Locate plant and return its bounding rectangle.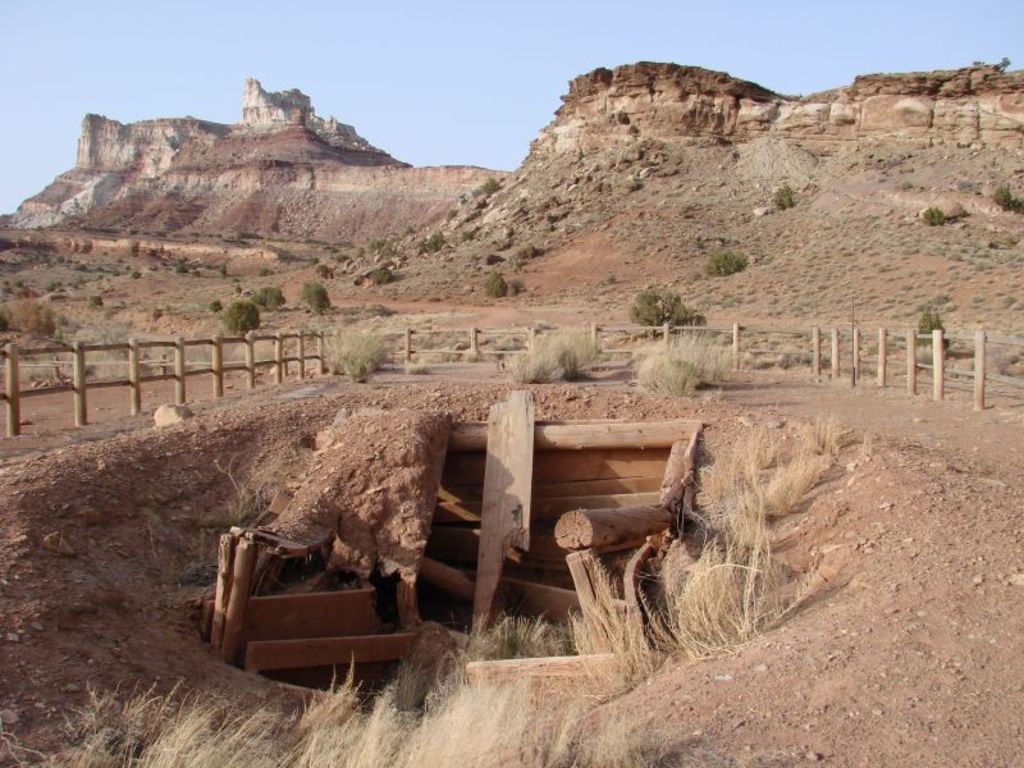
296 280 330 315.
